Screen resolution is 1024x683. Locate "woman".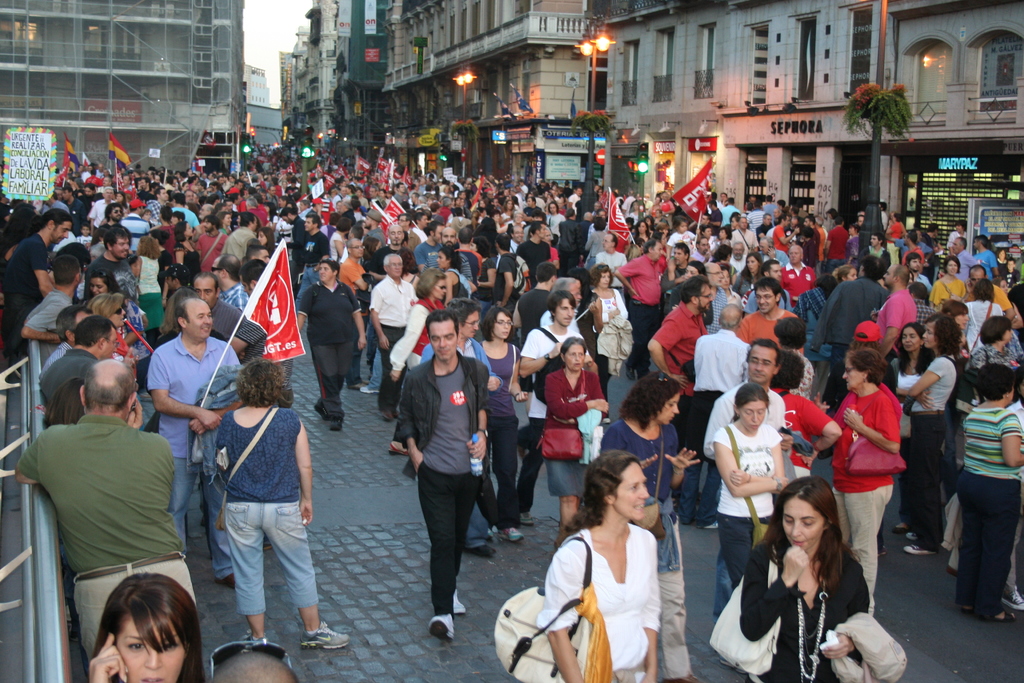
BBox(472, 235, 502, 320).
